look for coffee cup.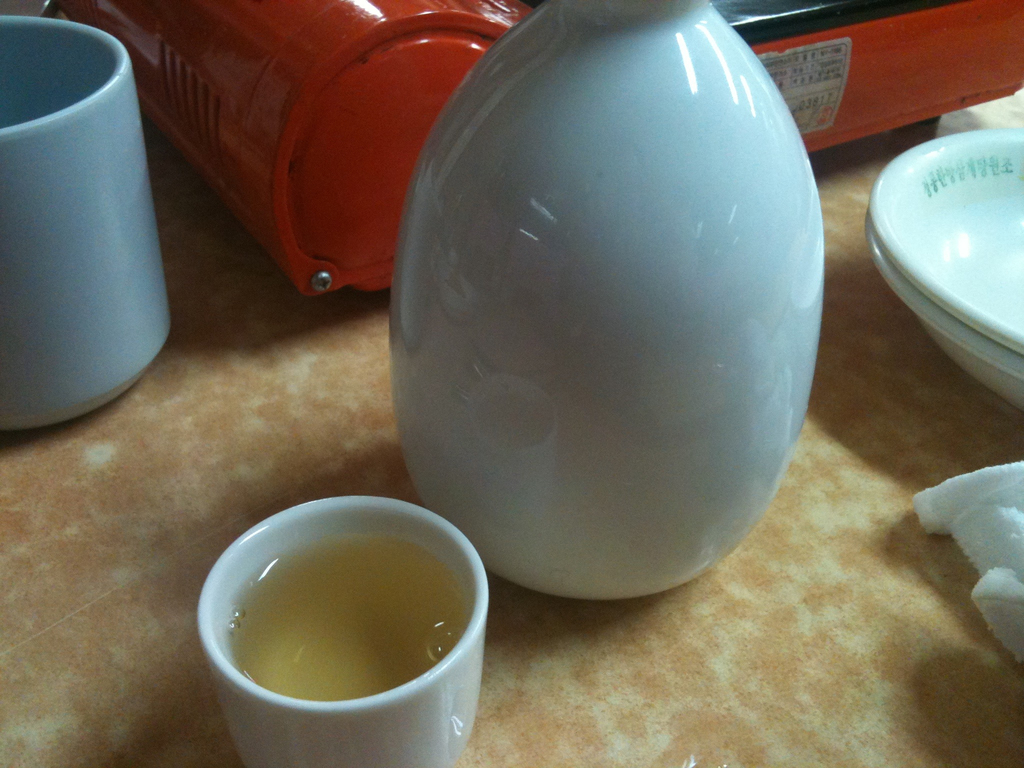
Found: Rect(192, 490, 487, 767).
